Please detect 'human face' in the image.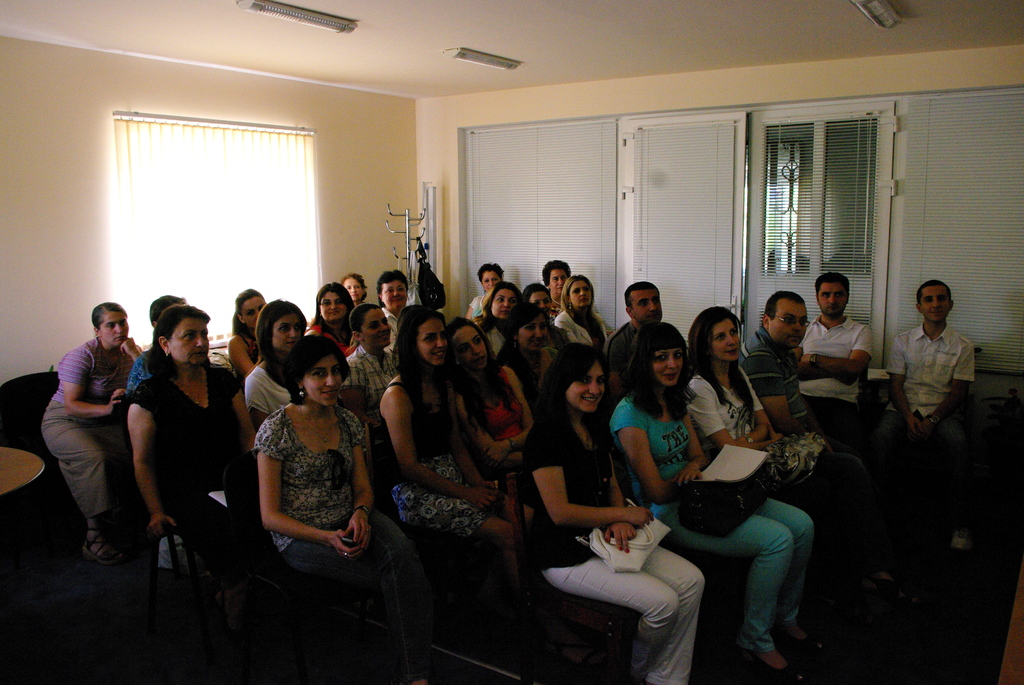
x1=379, y1=281, x2=409, y2=310.
